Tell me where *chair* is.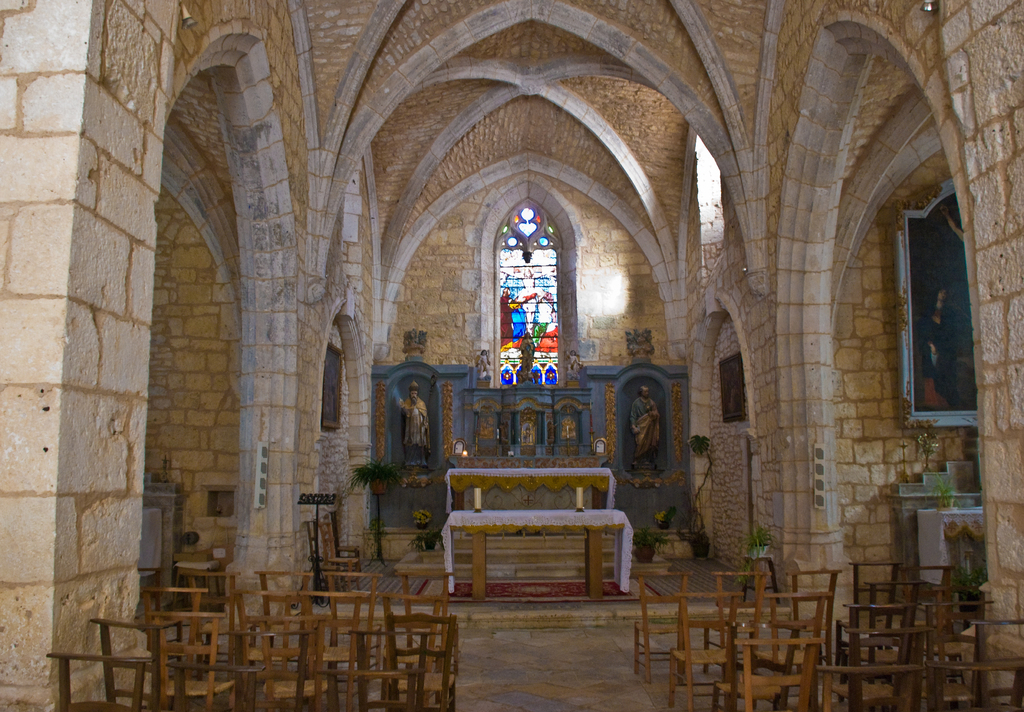
*chair* is at 698:574:778:668.
